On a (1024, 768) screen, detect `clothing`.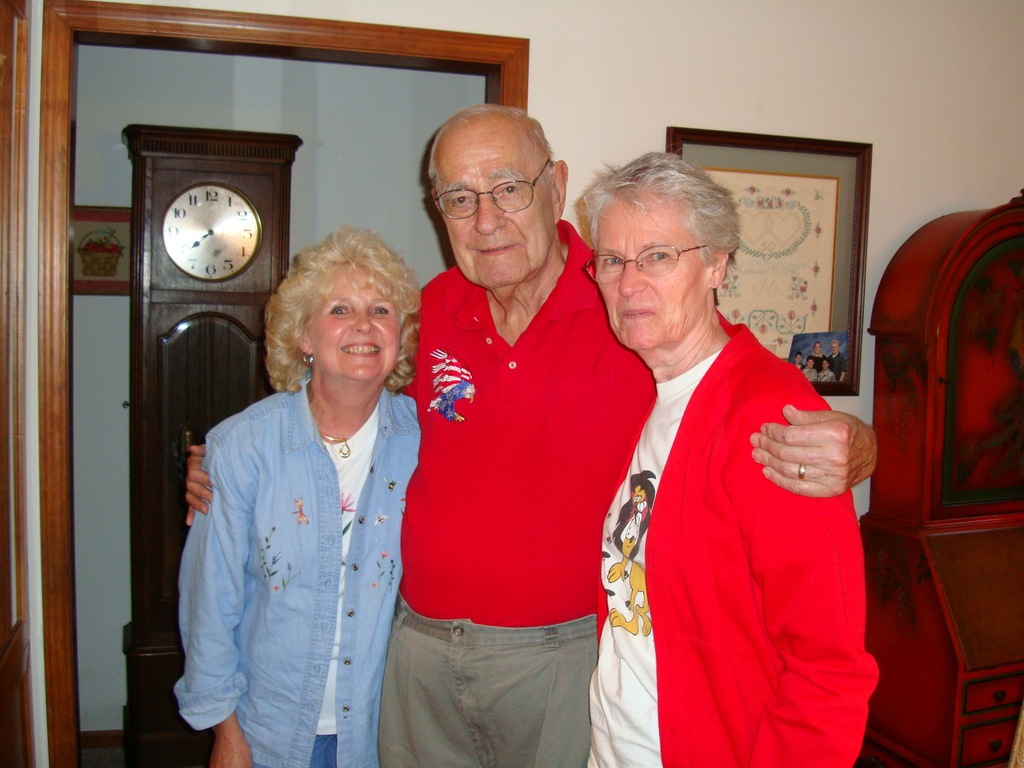
bbox(604, 266, 873, 742).
